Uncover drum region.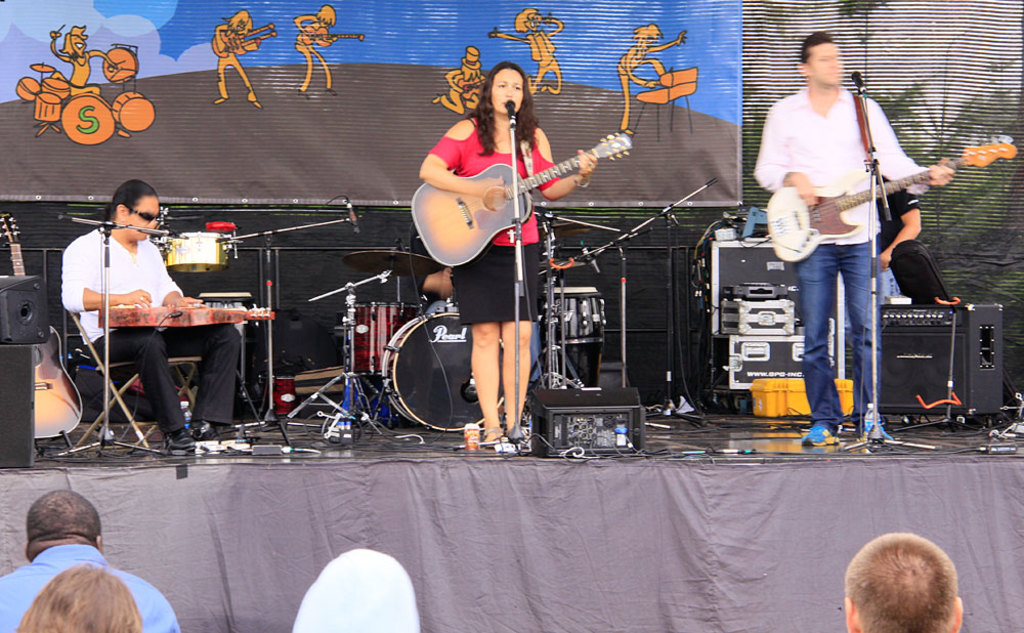
Uncovered: <box>381,310,505,432</box>.
